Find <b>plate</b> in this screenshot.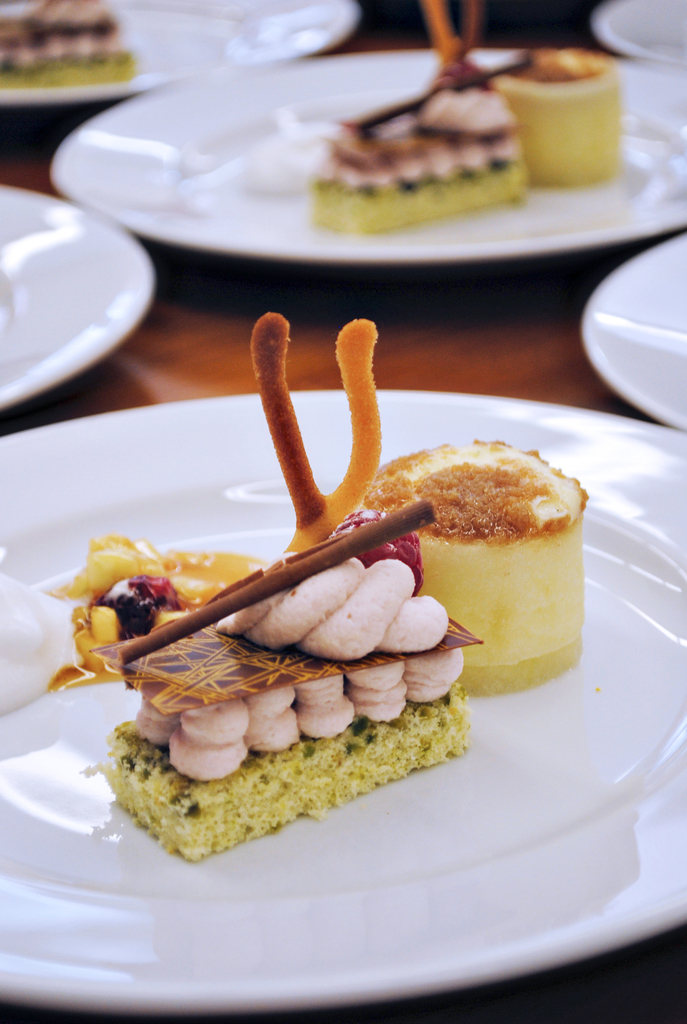
The bounding box for <b>plate</b> is [left=0, top=384, right=686, bottom=1023].
